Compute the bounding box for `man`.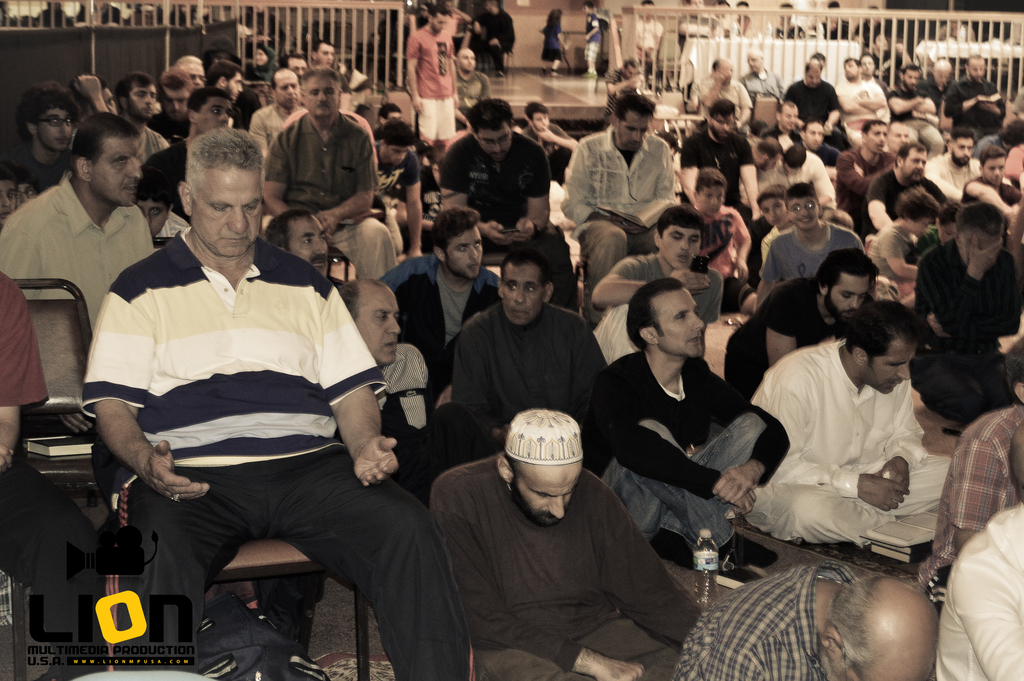
[left=263, top=67, right=402, bottom=283].
